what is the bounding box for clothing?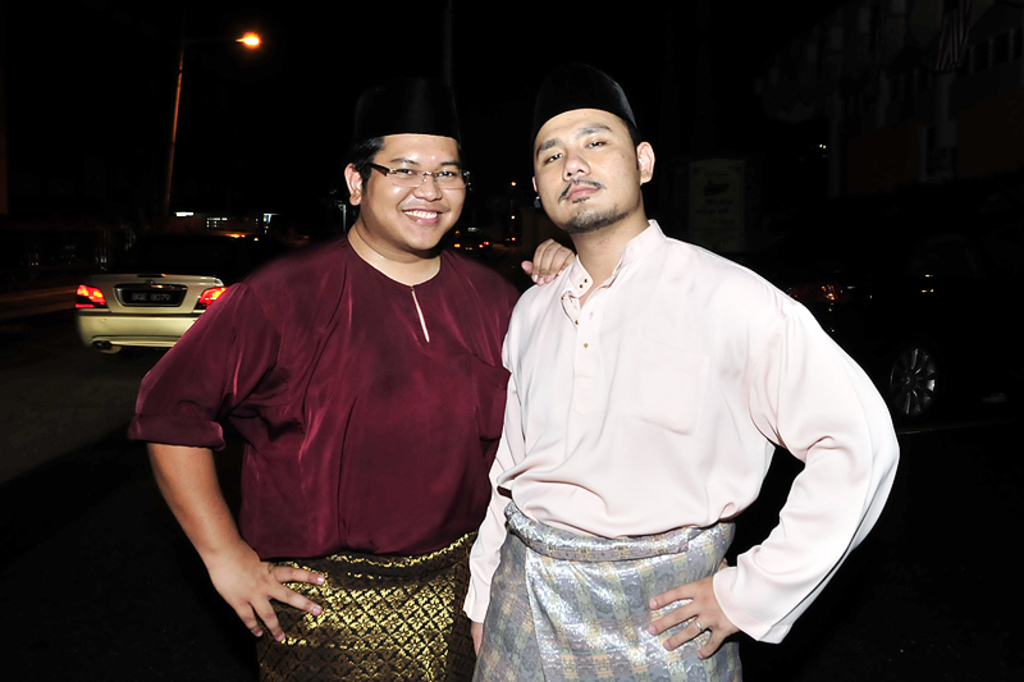
461:214:904:681.
